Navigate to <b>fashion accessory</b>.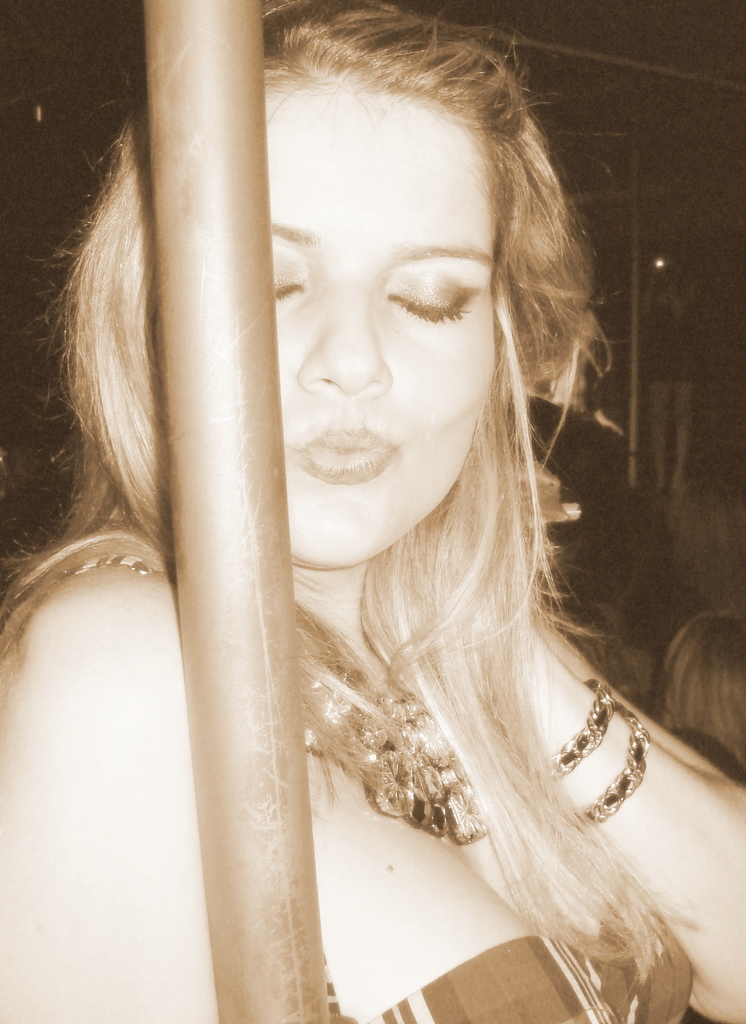
Navigation target: [left=308, top=684, right=489, bottom=852].
